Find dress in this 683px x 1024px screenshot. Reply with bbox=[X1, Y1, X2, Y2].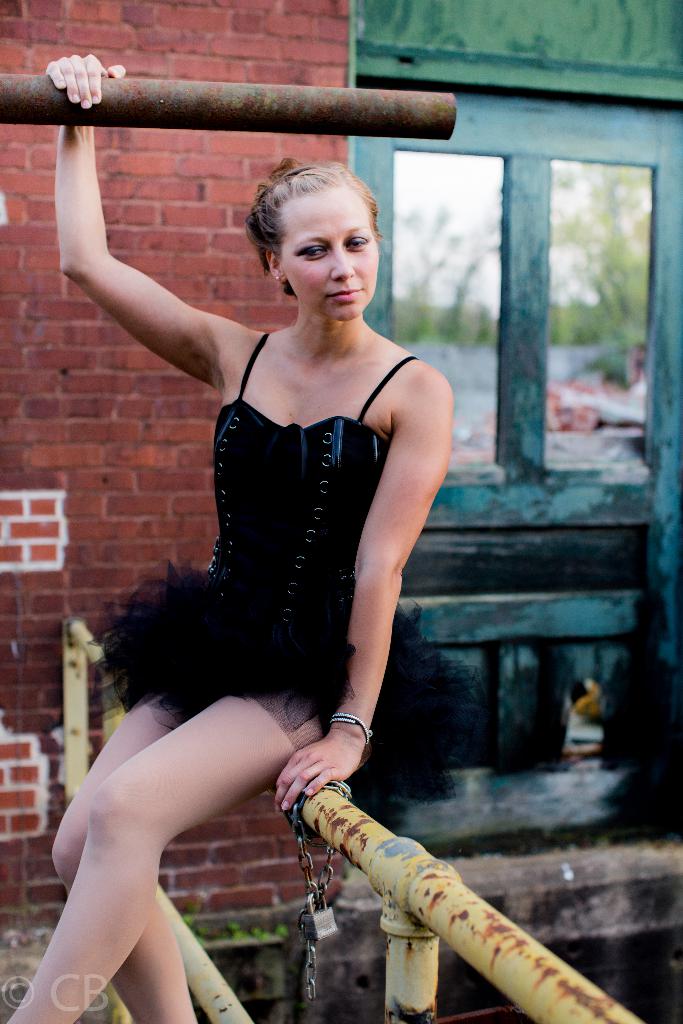
bbox=[90, 330, 477, 833].
